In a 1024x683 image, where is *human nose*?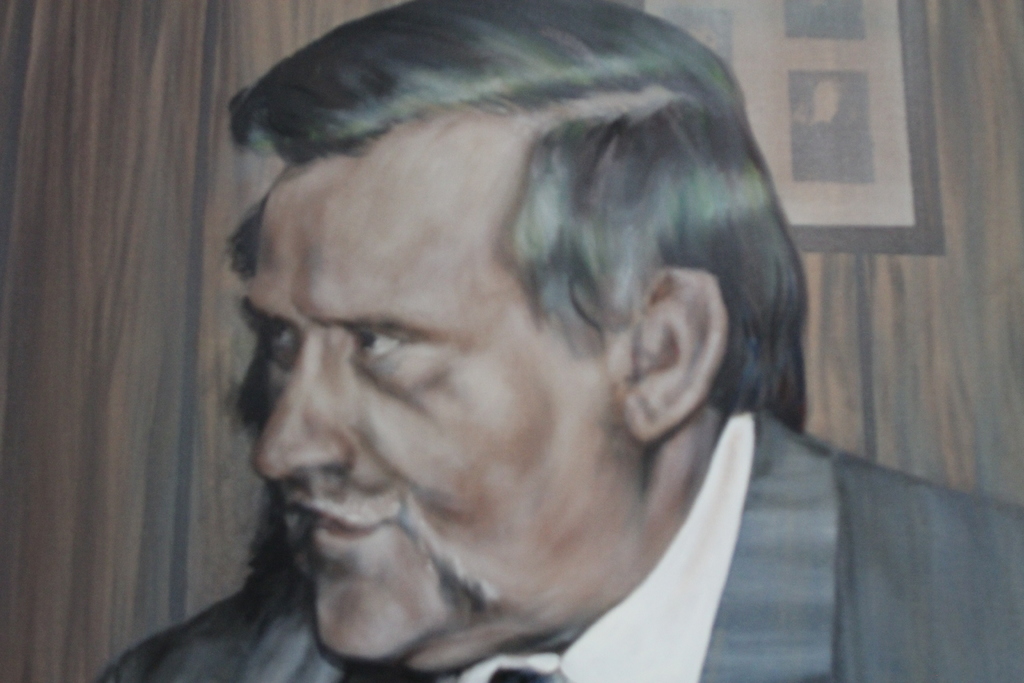
[248,324,353,477].
